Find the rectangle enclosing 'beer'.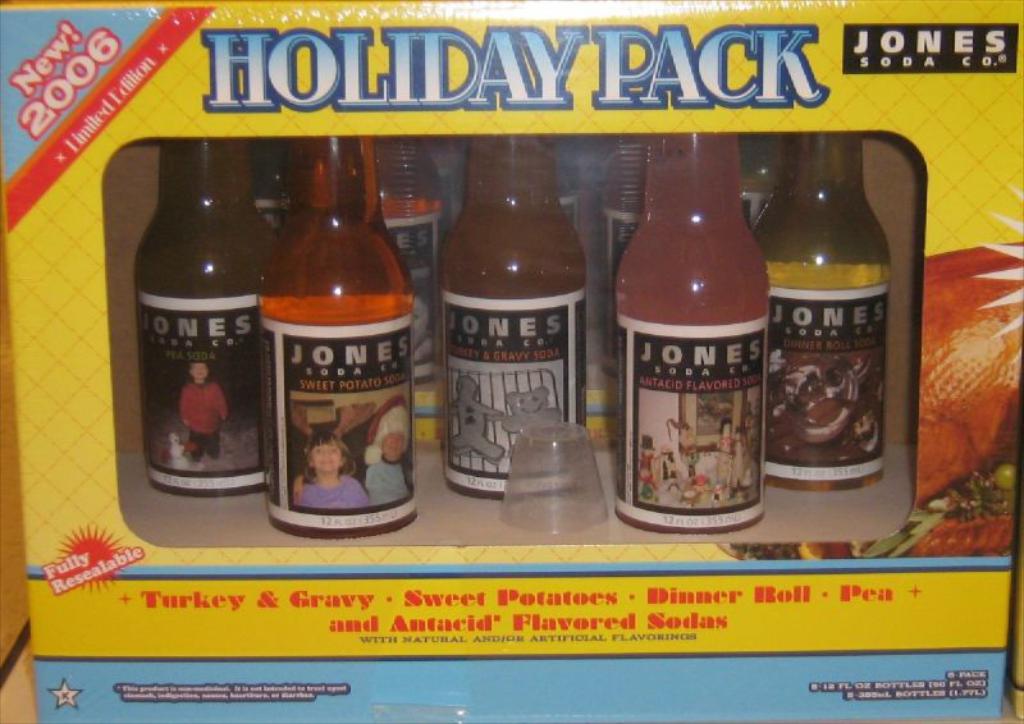
<region>252, 134, 412, 531</region>.
